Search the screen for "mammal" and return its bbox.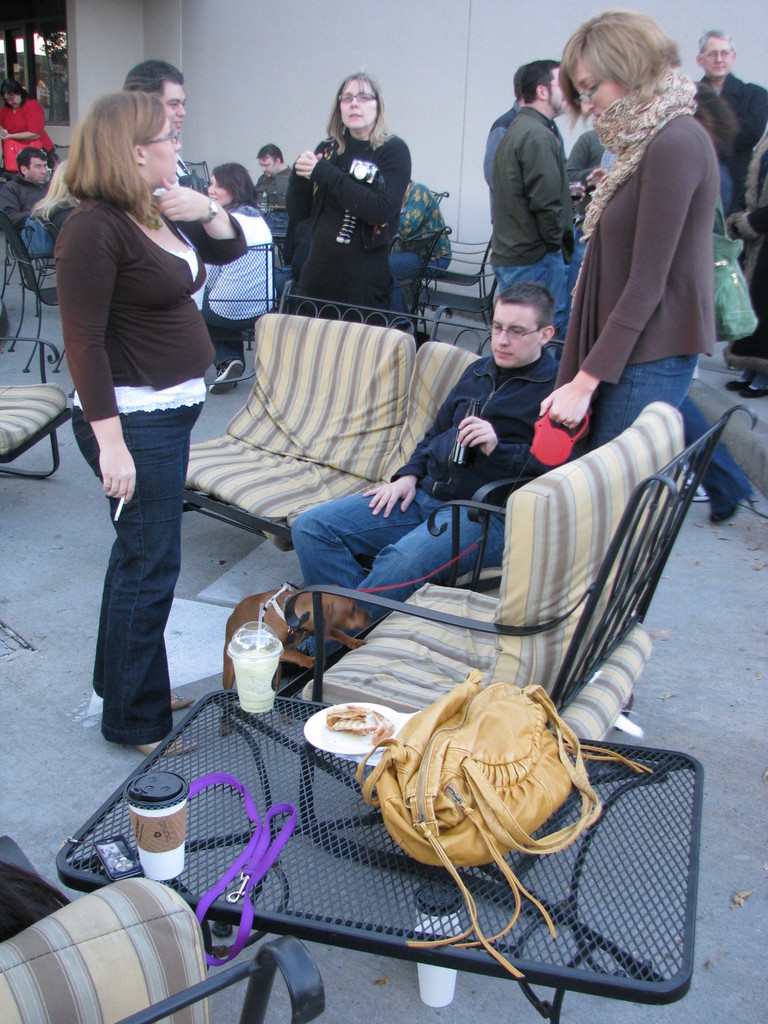
Found: (285,61,415,332).
